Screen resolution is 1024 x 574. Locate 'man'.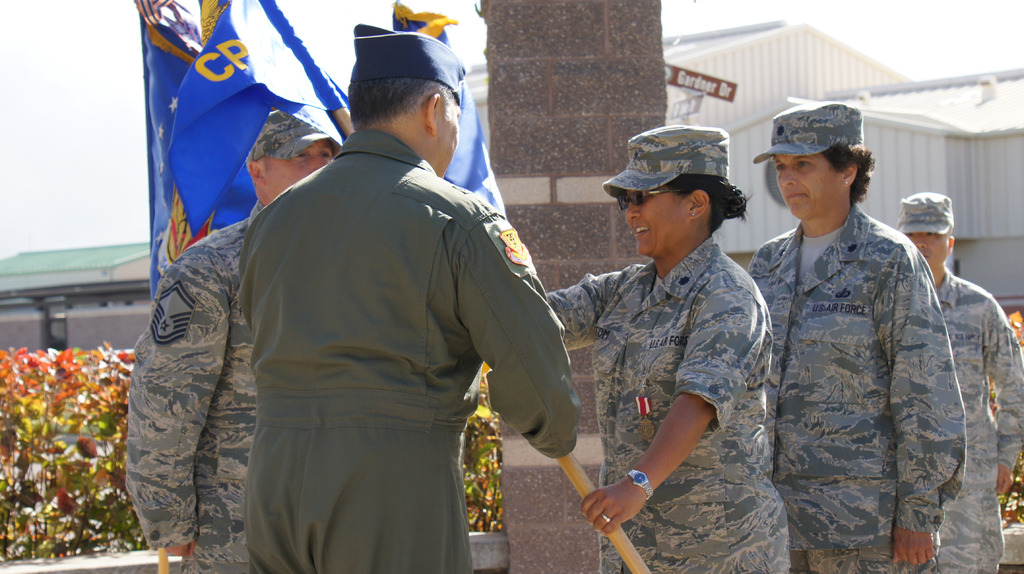
locate(122, 106, 345, 573).
